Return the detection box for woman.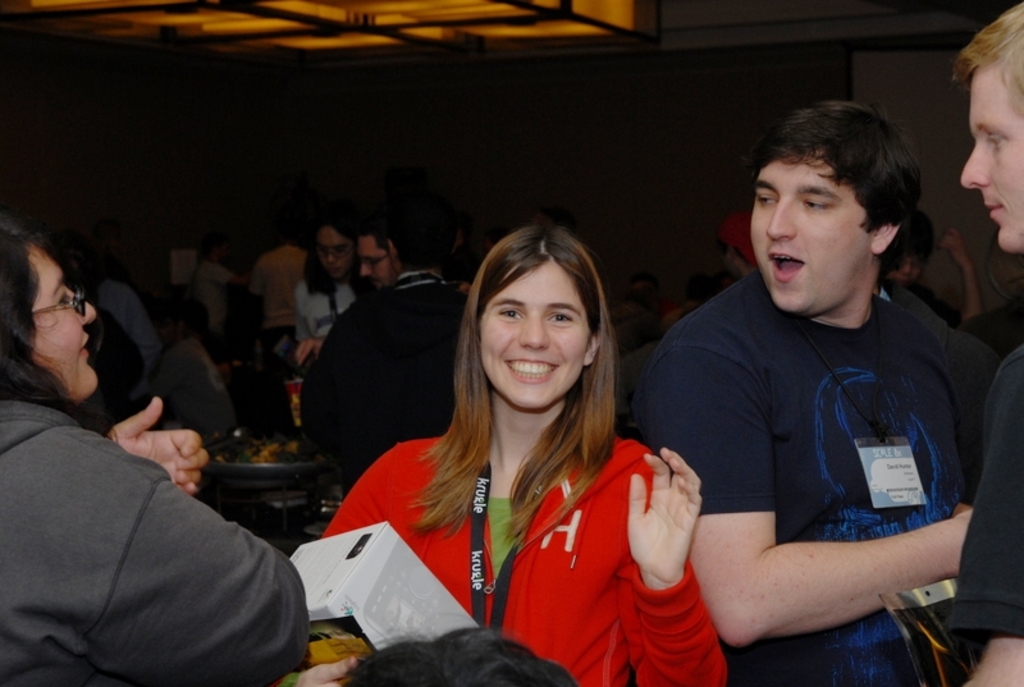
l=292, t=220, r=376, b=358.
